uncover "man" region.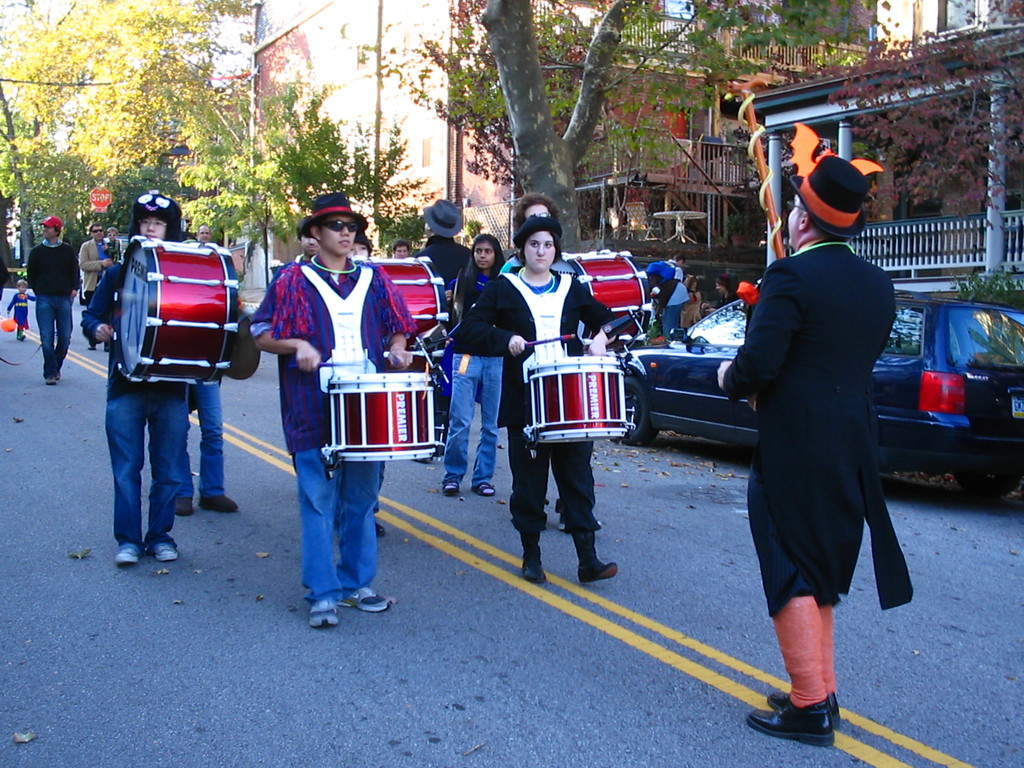
Uncovered: [186,225,221,248].
